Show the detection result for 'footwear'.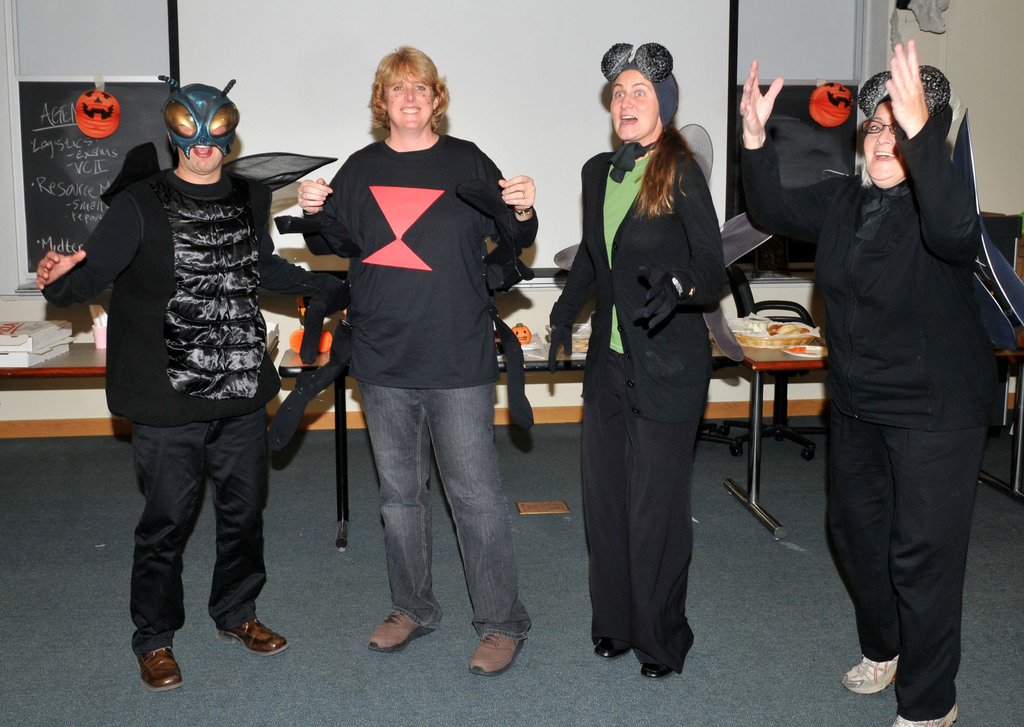
<region>883, 705, 958, 726</region>.
